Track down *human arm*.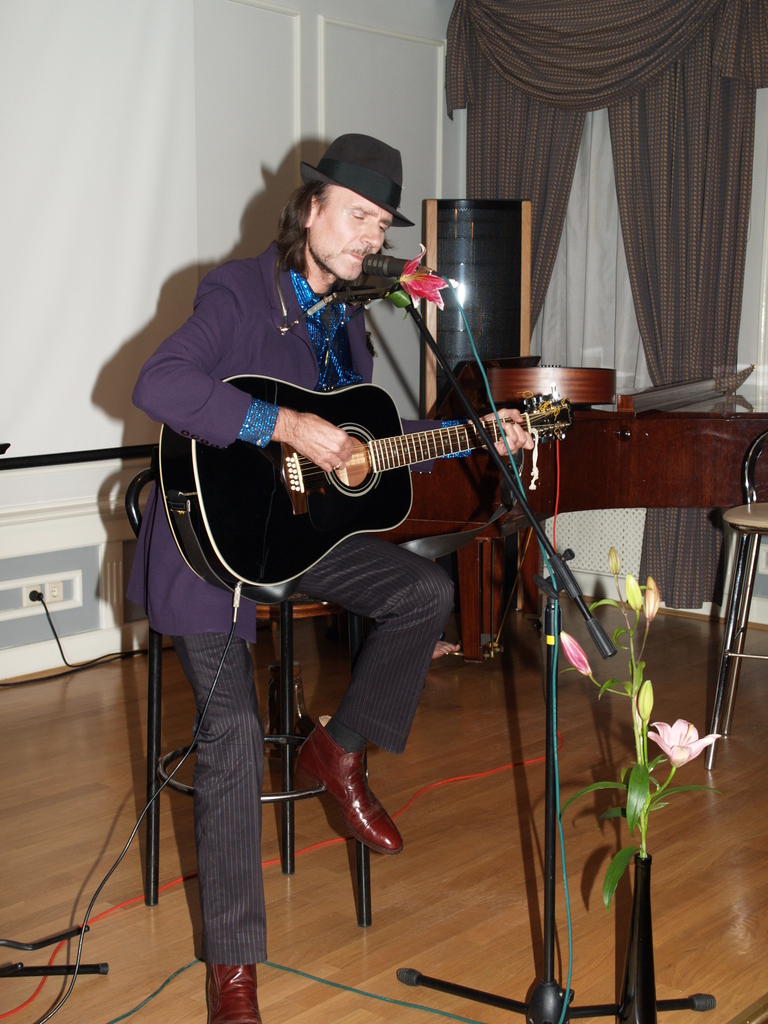
Tracked to bbox(125, 283, 362, 476).
